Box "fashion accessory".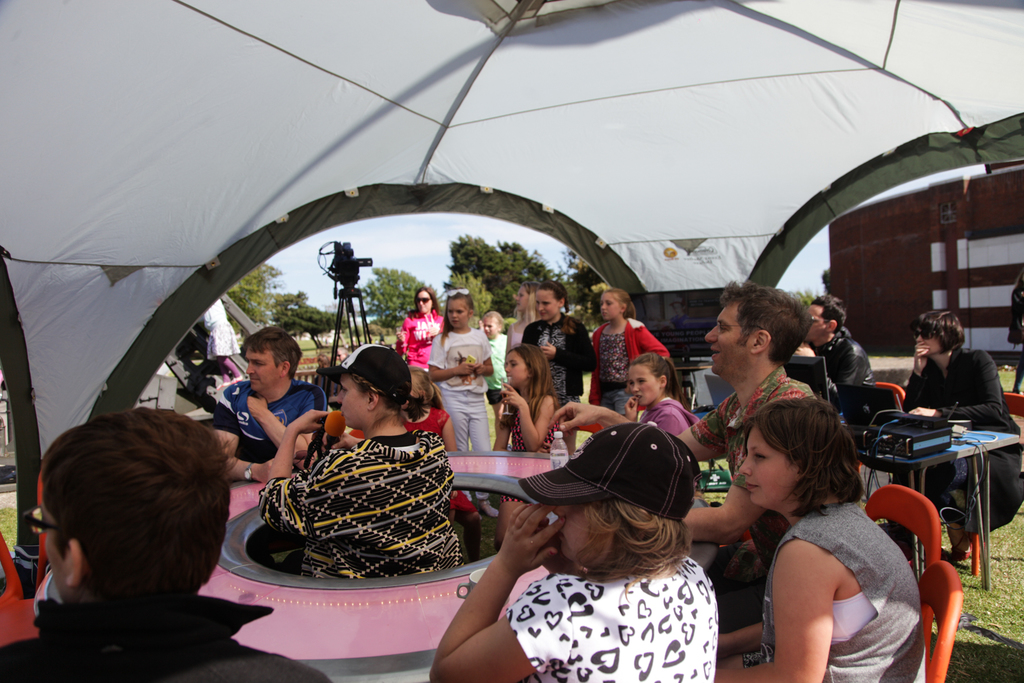
BBox(22, 501, 74, 537).
